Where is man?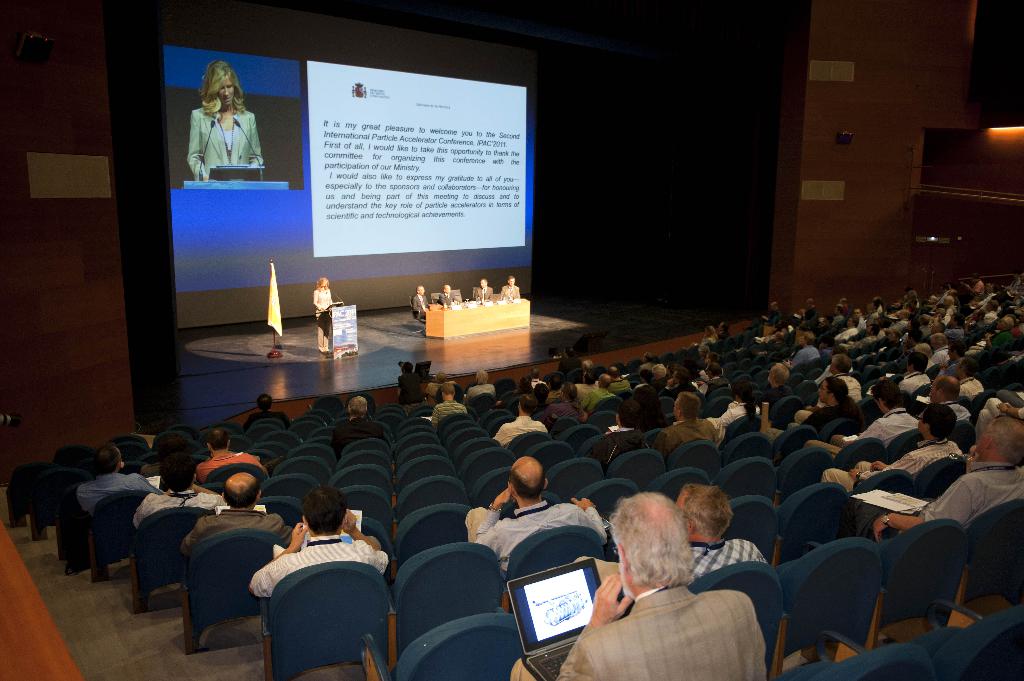
[872,414,1023,538].
